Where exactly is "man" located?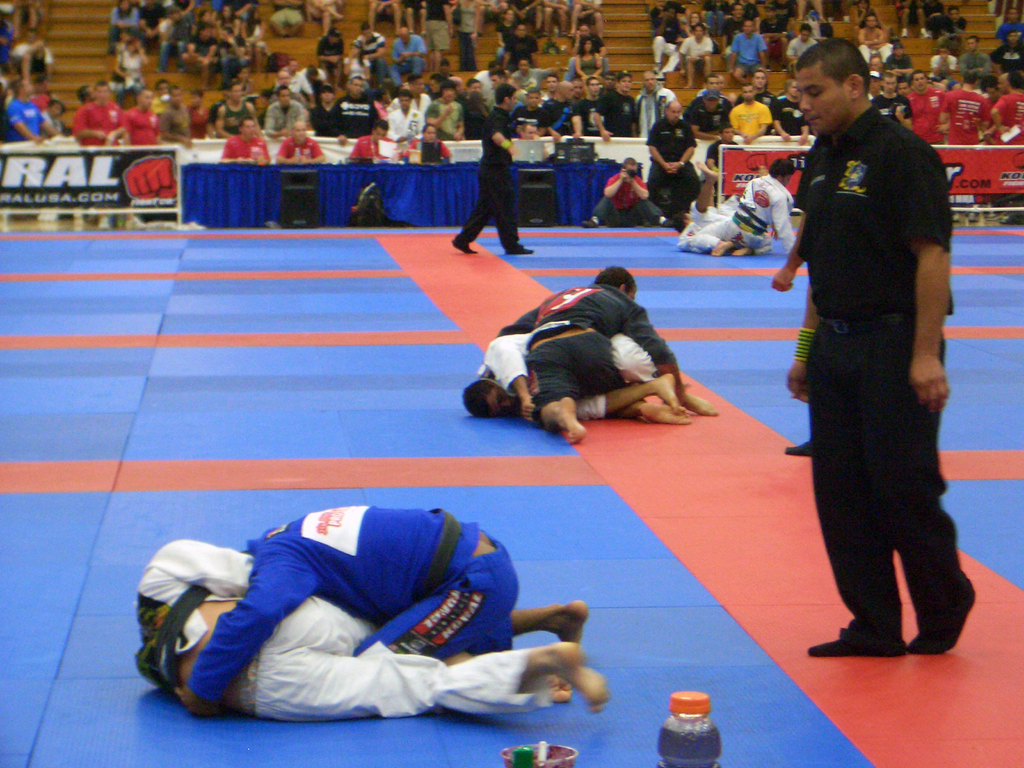
Its bounding box is crop(460, 329, 689, 424).
